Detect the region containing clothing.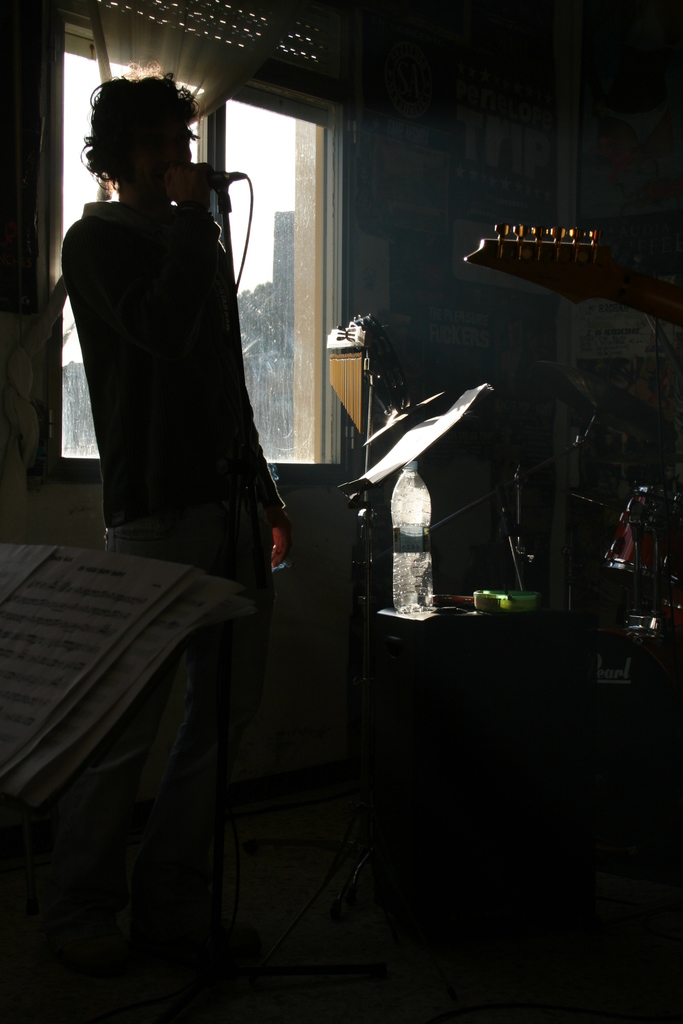
[x1=56, y1=193, x2=284, y2=596].
